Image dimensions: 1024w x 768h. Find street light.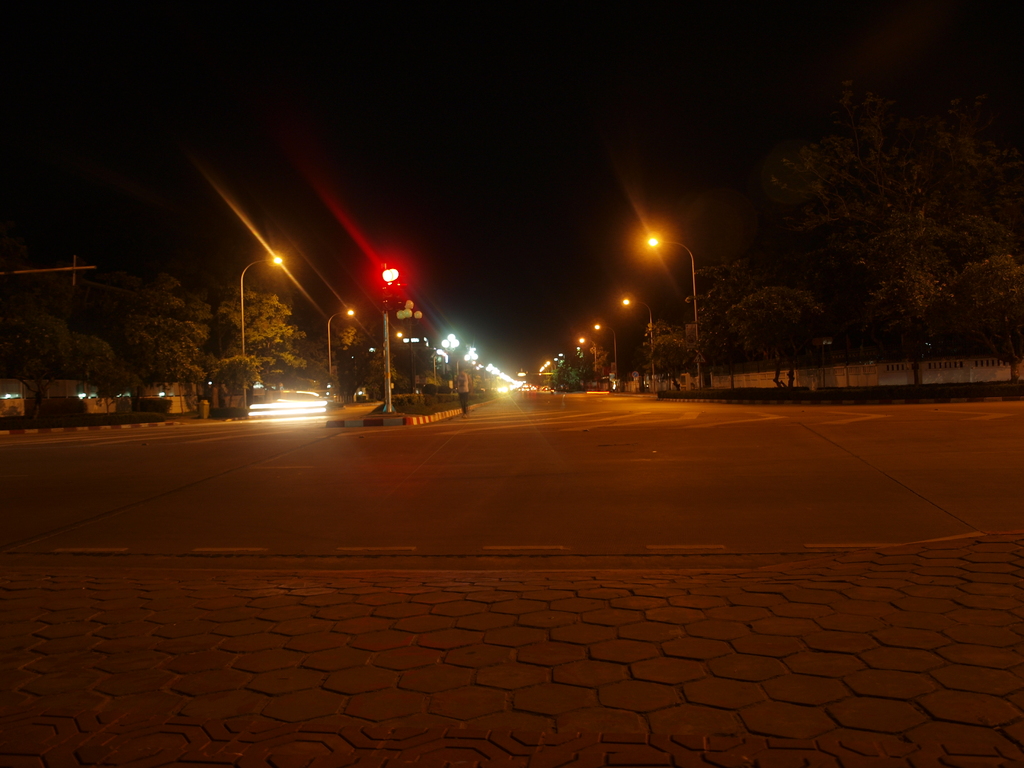
l=391, t=292, r=426, b=397.
